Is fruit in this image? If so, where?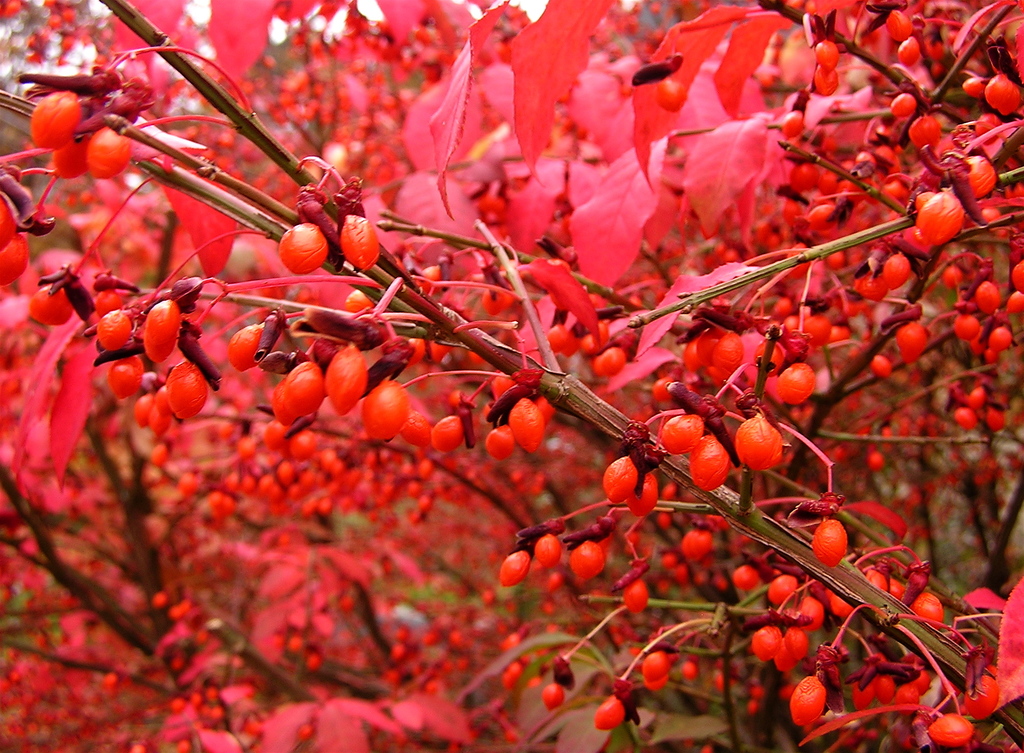
Yes, at 481 290 515 315.
